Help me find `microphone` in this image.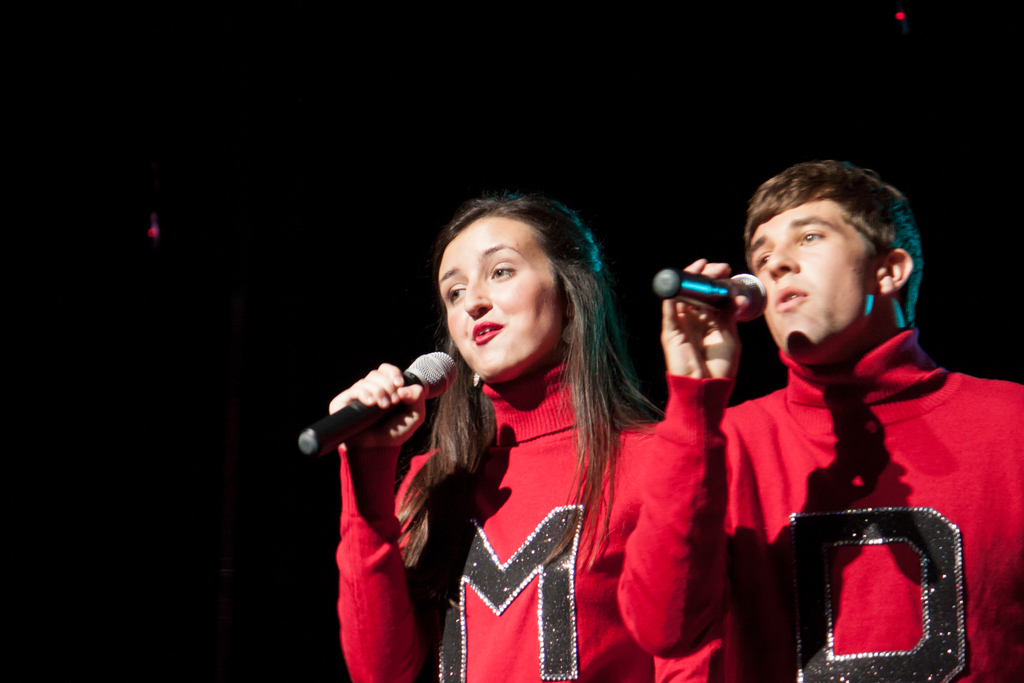
Found it: bbox=[656, 268, 772, 322].
